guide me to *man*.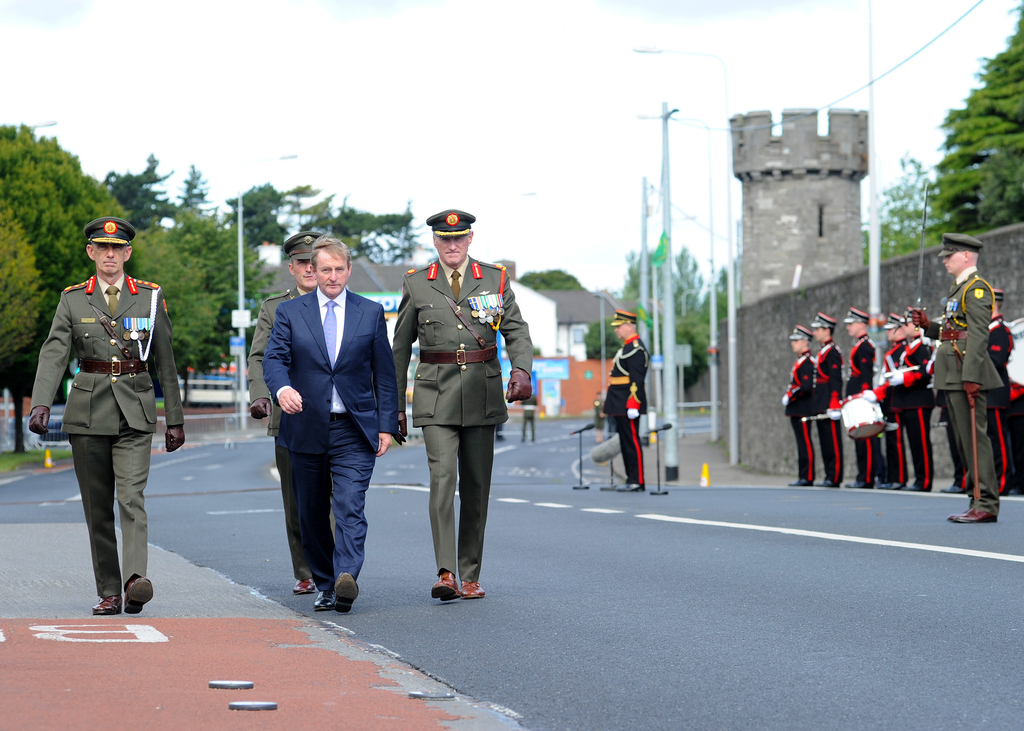
Guidance: box(885, 305, 936, 495).
